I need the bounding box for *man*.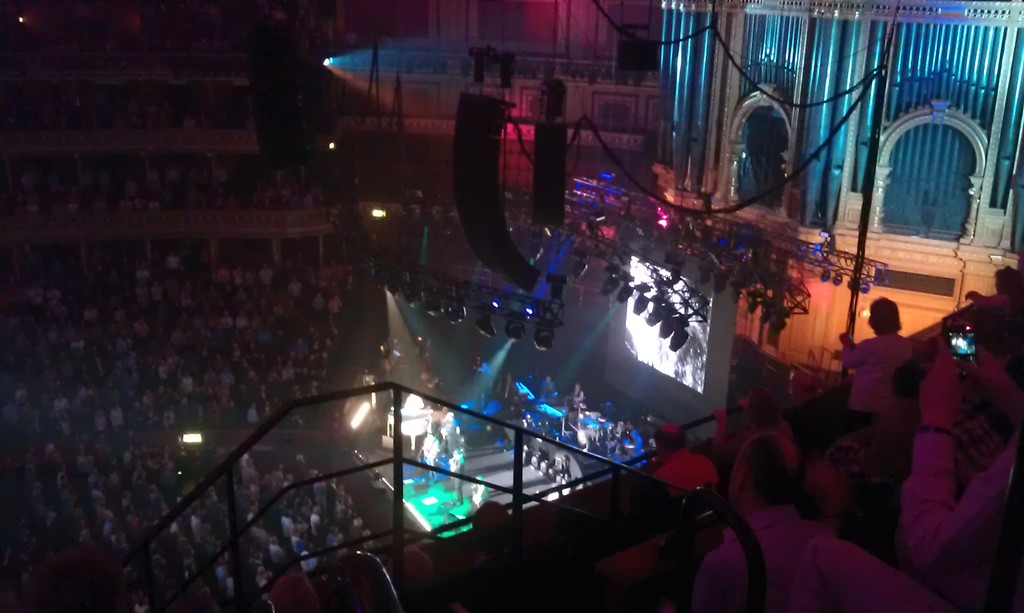
Here it is: left=620, top=420, right=640, bottom=452.
